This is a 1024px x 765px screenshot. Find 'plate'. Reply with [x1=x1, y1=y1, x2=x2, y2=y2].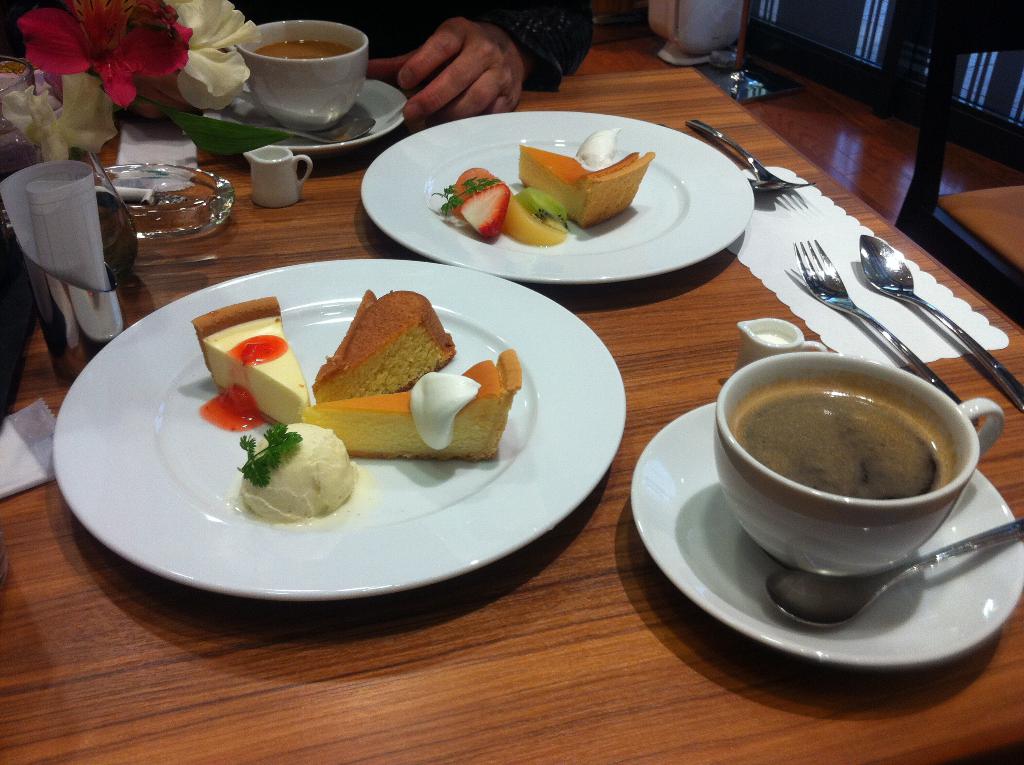
[x1=627, y1=402, x2=1023, y2=668].
